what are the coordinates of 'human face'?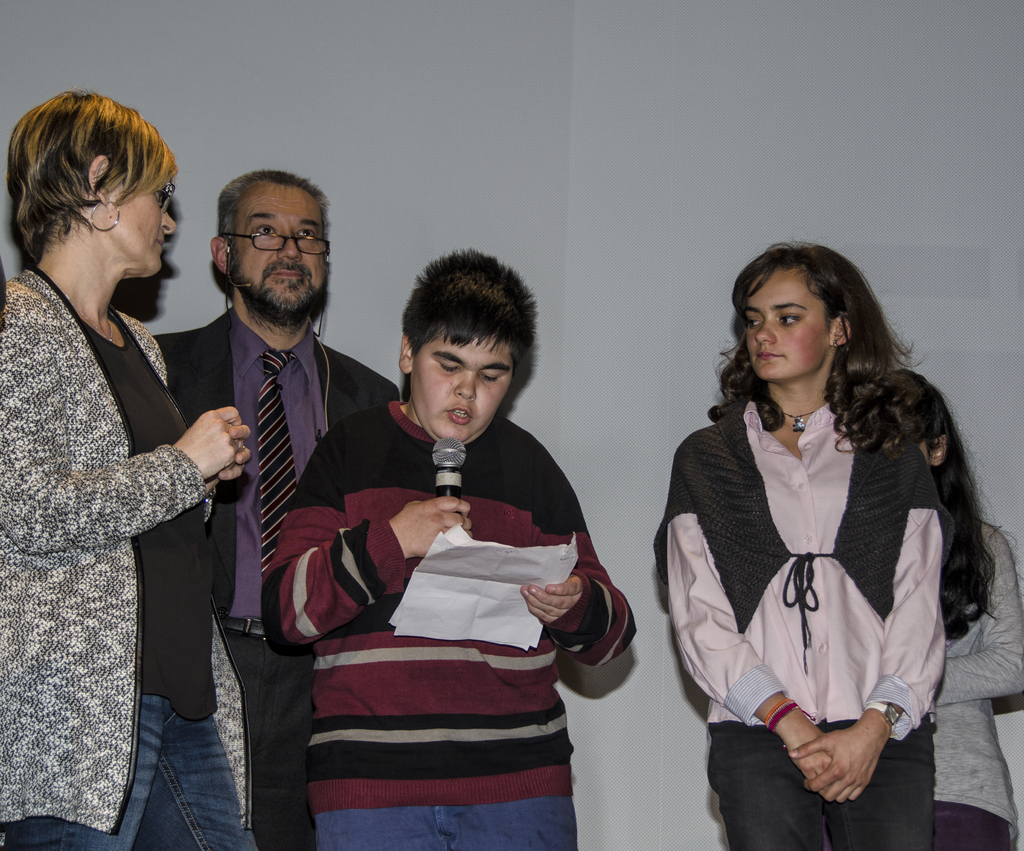
(x1=228, y1=188, x2=328, y2=317).
